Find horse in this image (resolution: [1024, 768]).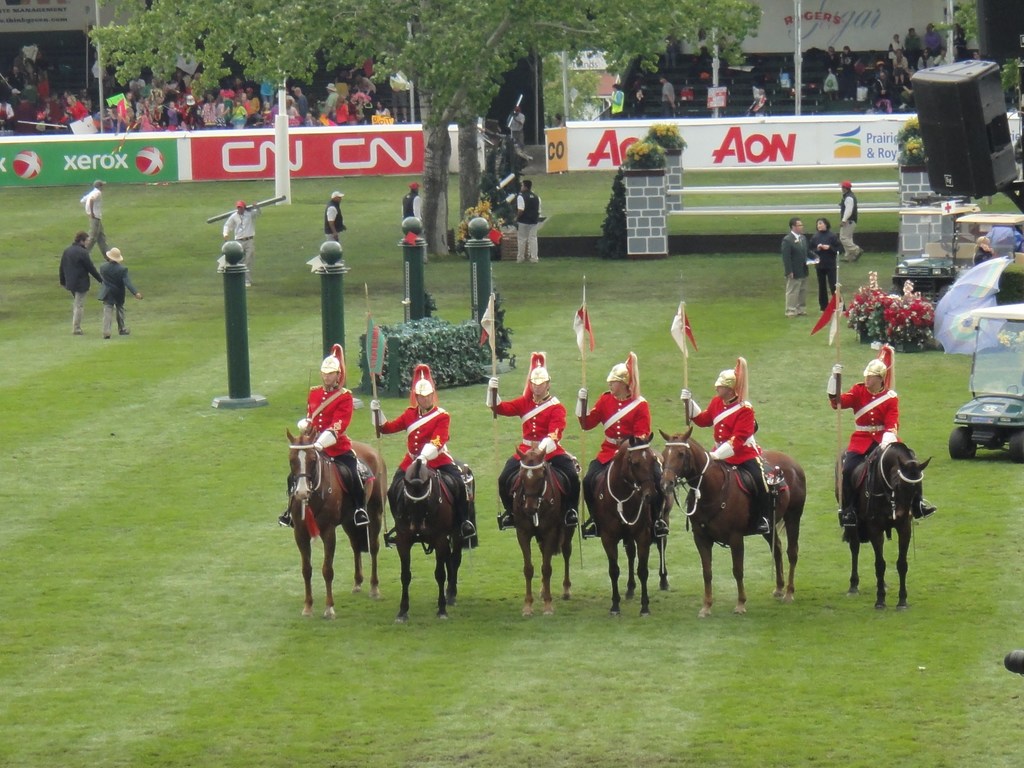
locate(657, 429, 805, 621).
